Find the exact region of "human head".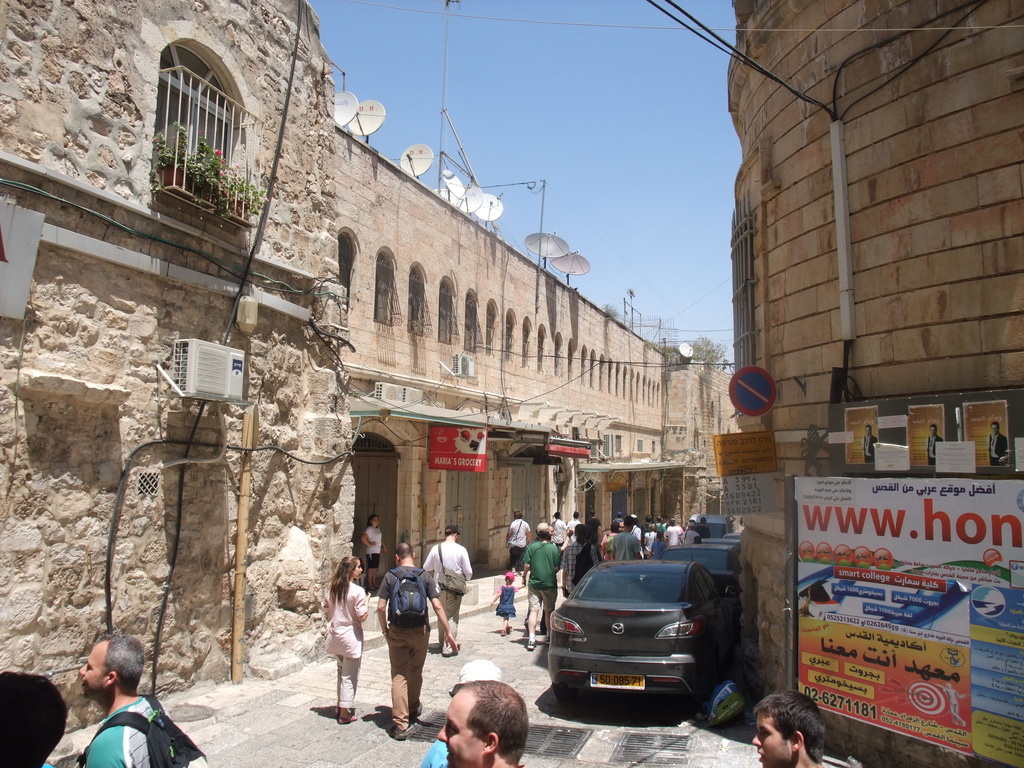
Exact region: region(505, 570, 515, 585).
